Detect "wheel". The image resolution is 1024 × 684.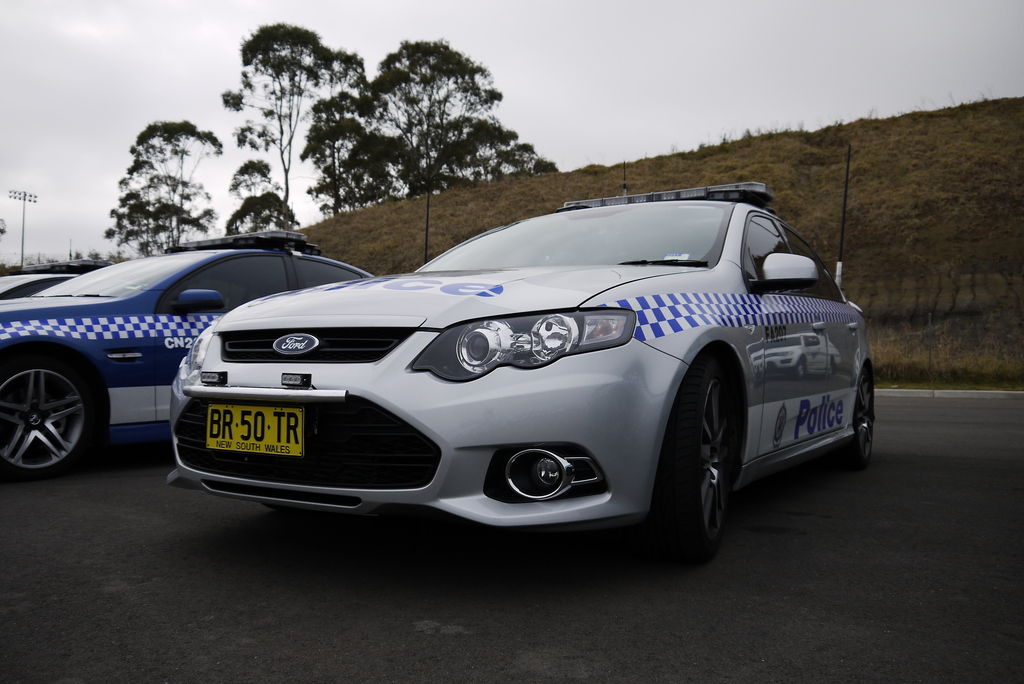
l=261, t=505, r=330, b=512.
